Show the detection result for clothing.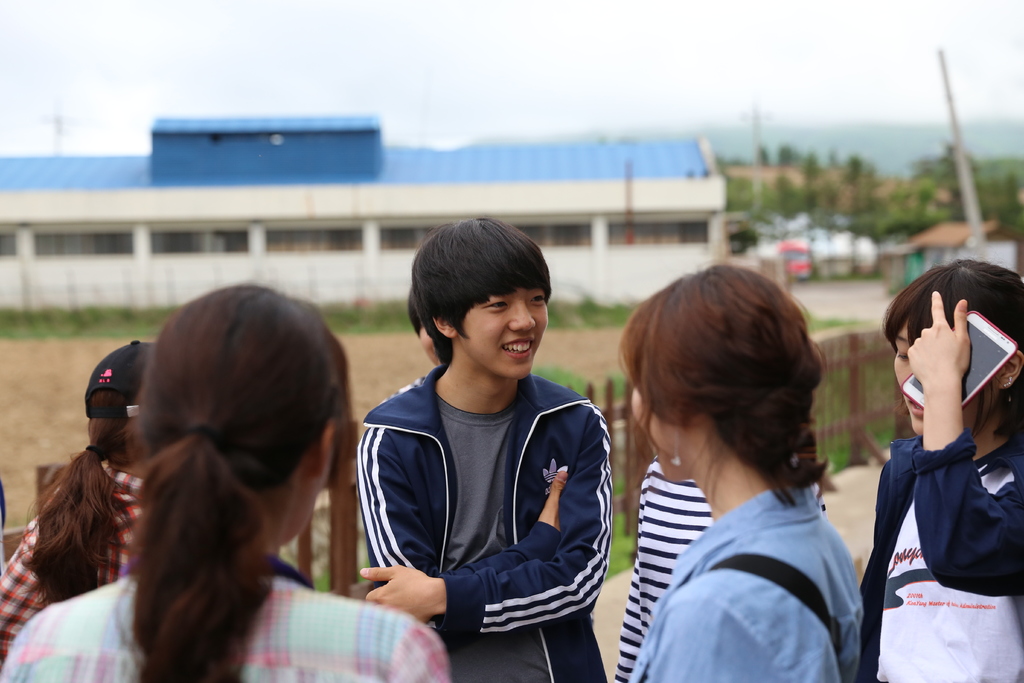
357, 354, 616, 682.
